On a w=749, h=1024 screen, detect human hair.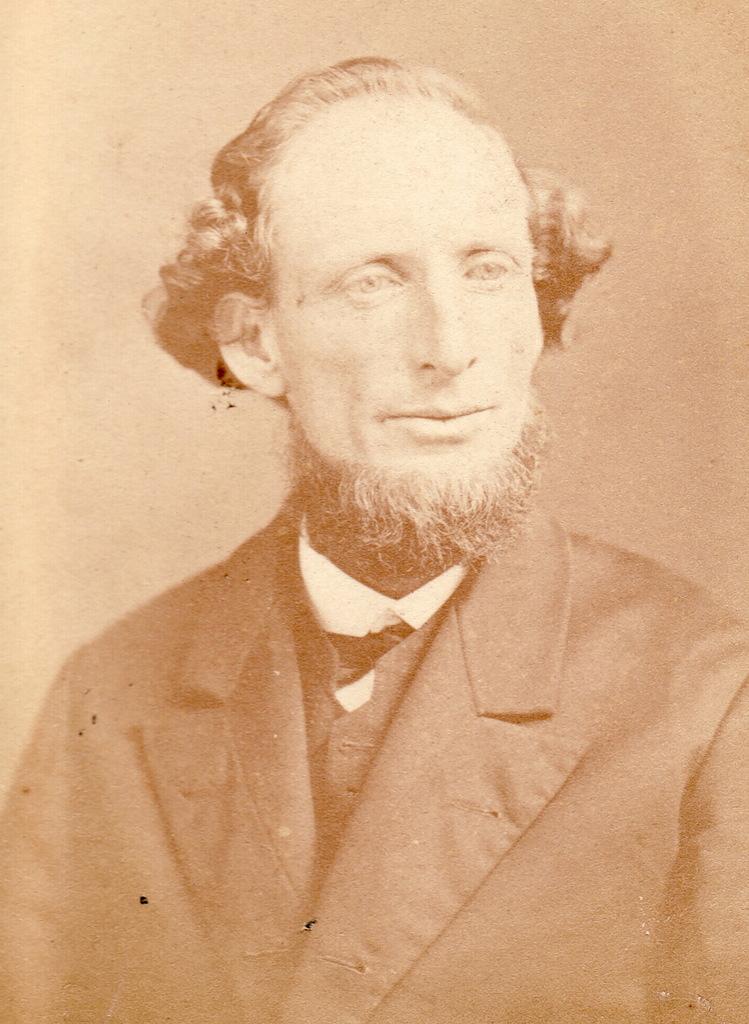
BBox(171, 44, 583, 447).
